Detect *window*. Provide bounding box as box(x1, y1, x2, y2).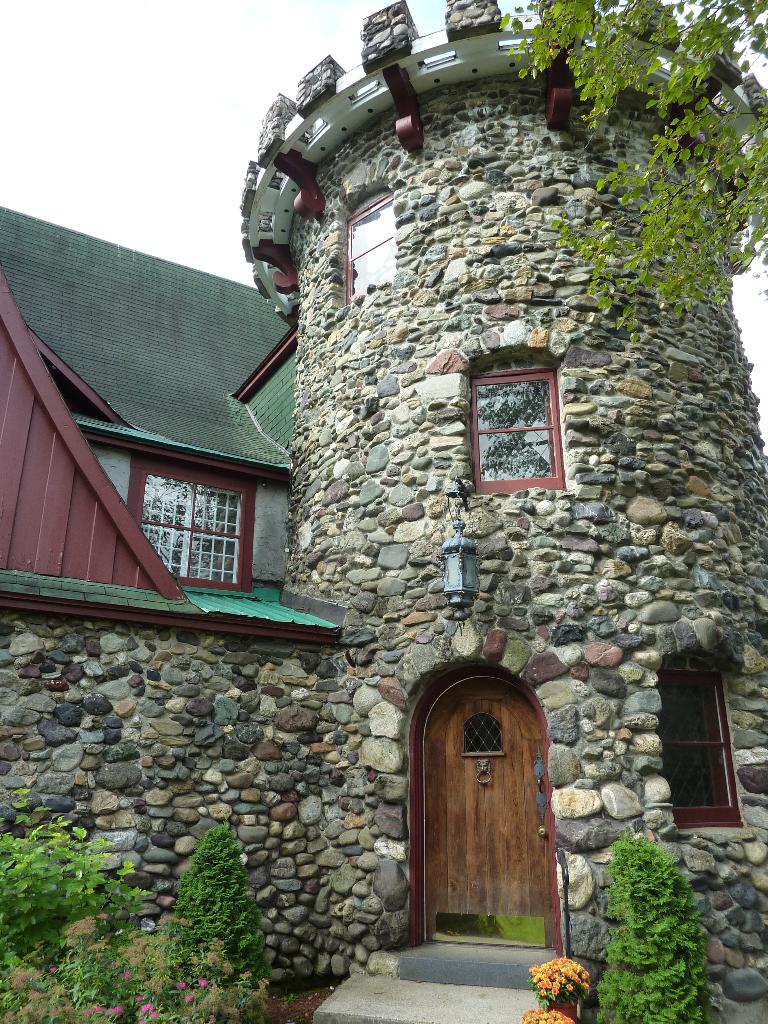
box(347, 182, 410, 301).
